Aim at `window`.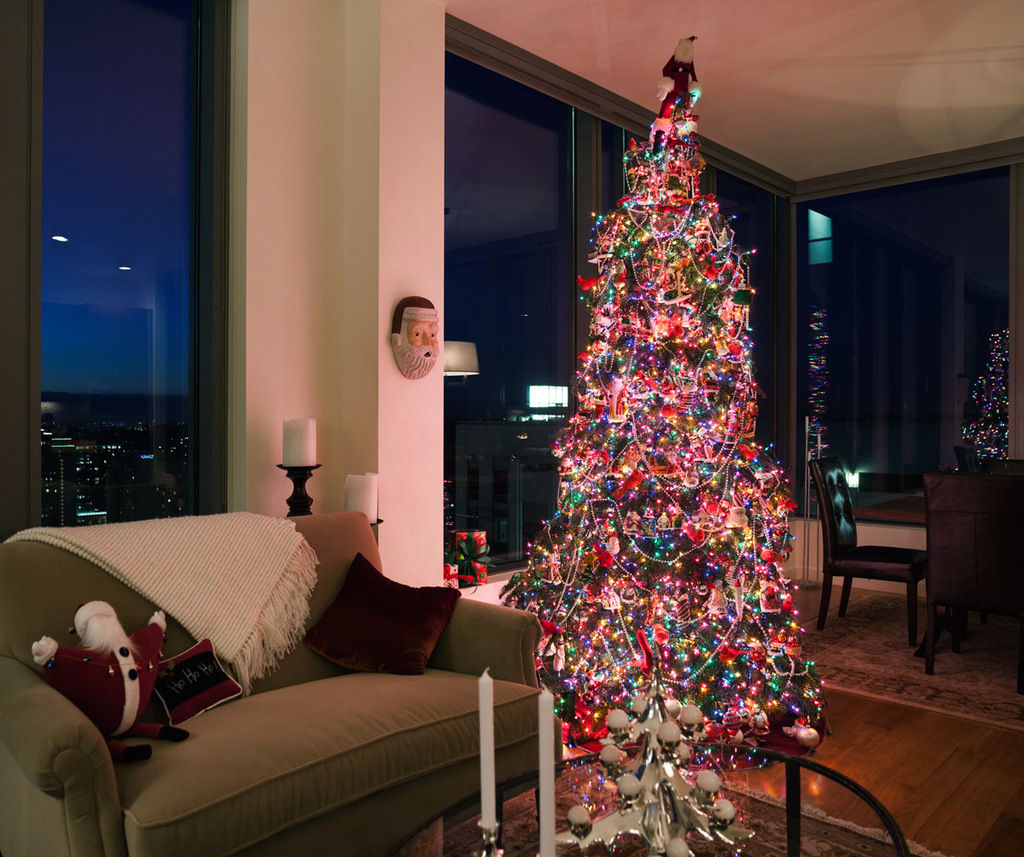
Aimed at region(527, 387, 571, 423).
